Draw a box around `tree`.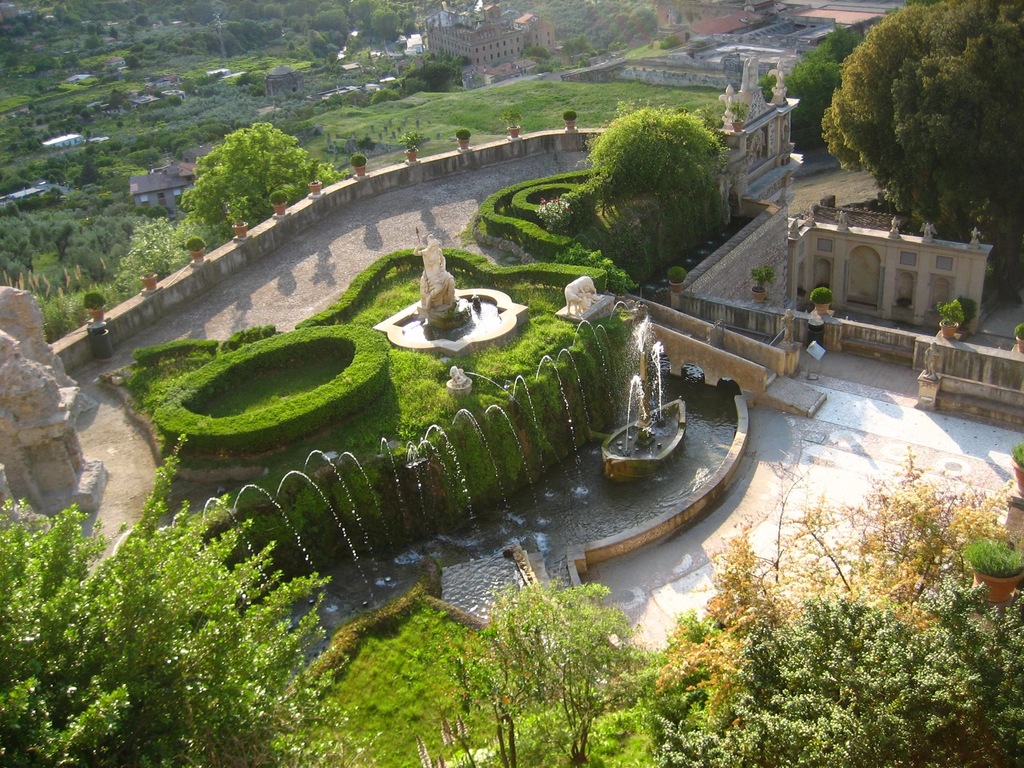
830,0,1023,269.
